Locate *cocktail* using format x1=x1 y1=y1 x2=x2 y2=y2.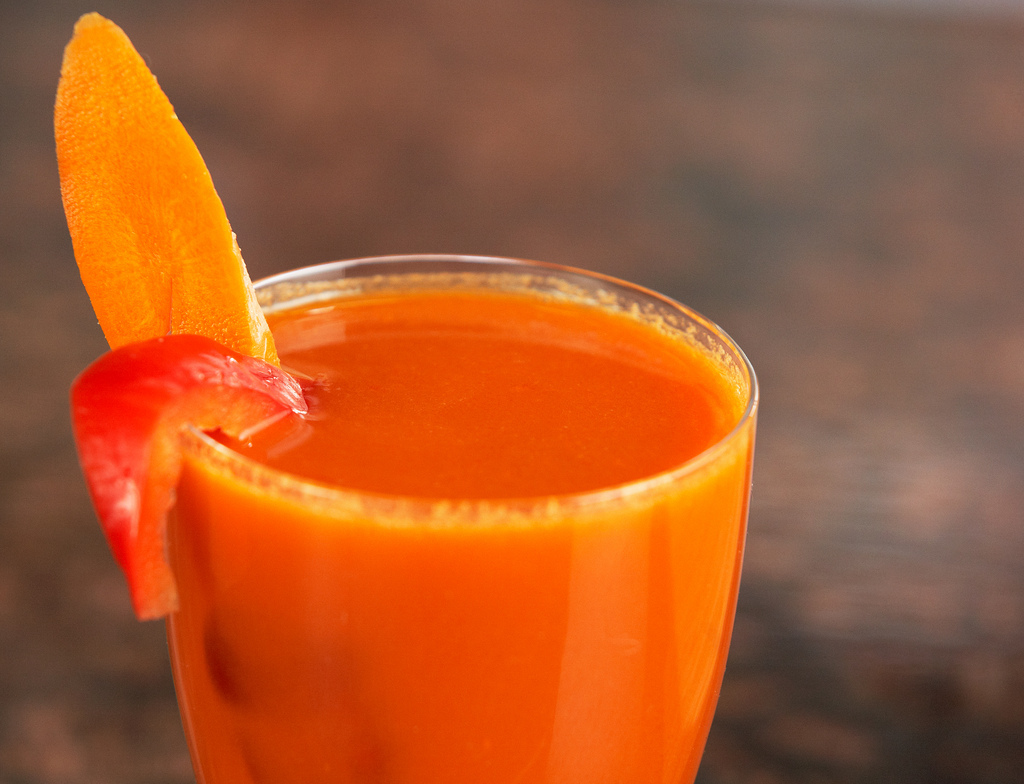
x1=52 y1=5 x2=757 y2=783.
